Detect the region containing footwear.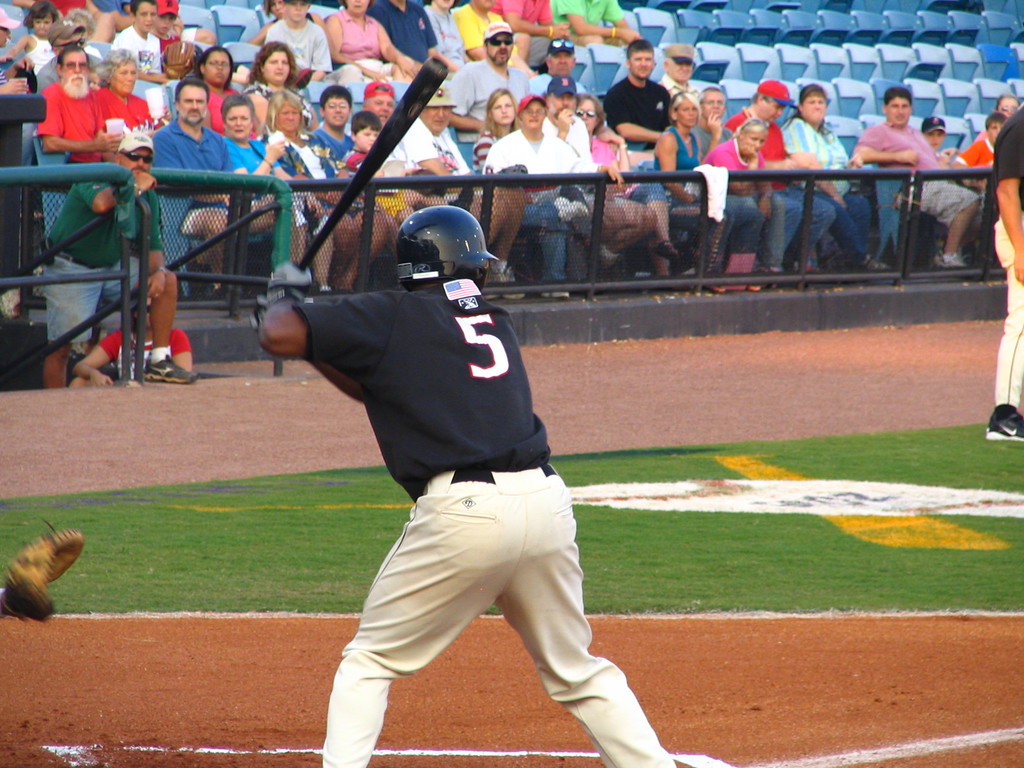
(134, 348, 196, 389).
